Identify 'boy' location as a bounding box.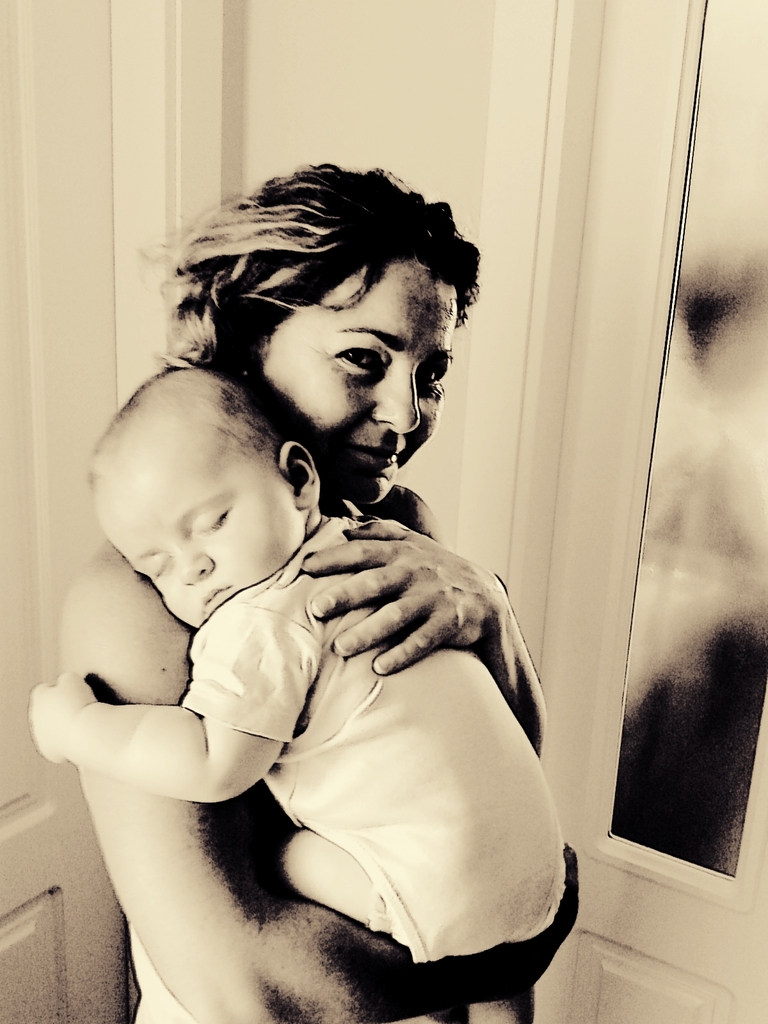
38/373/573/959.
